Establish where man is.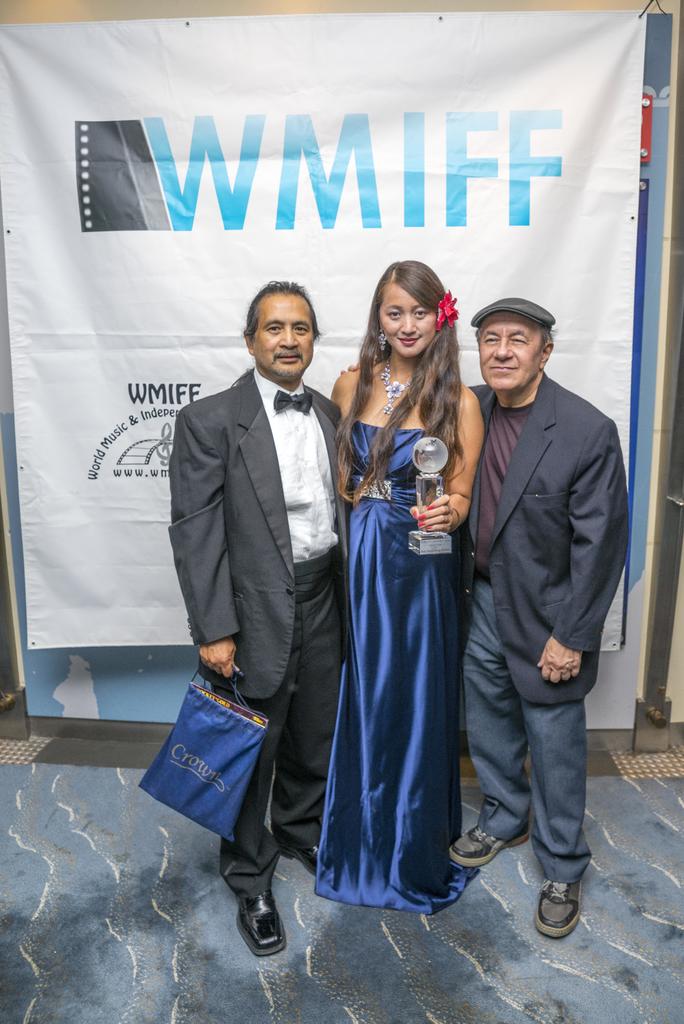
Established at (445, 273, 631, 923).
